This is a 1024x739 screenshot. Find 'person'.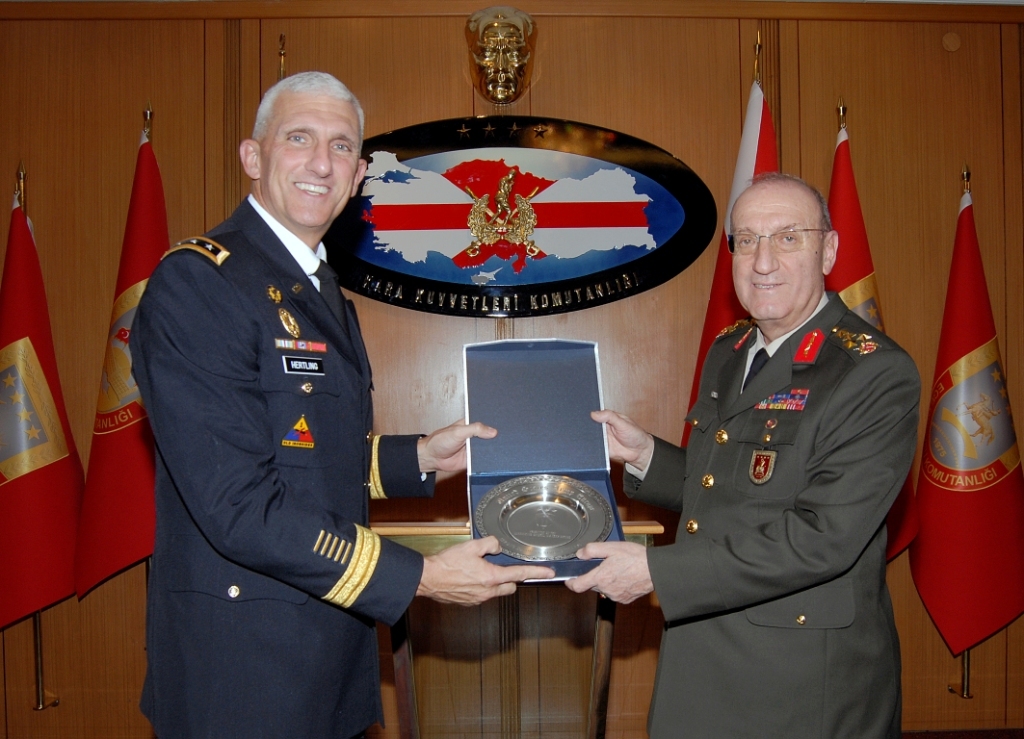
Bounding box: (128,72,556,738).
